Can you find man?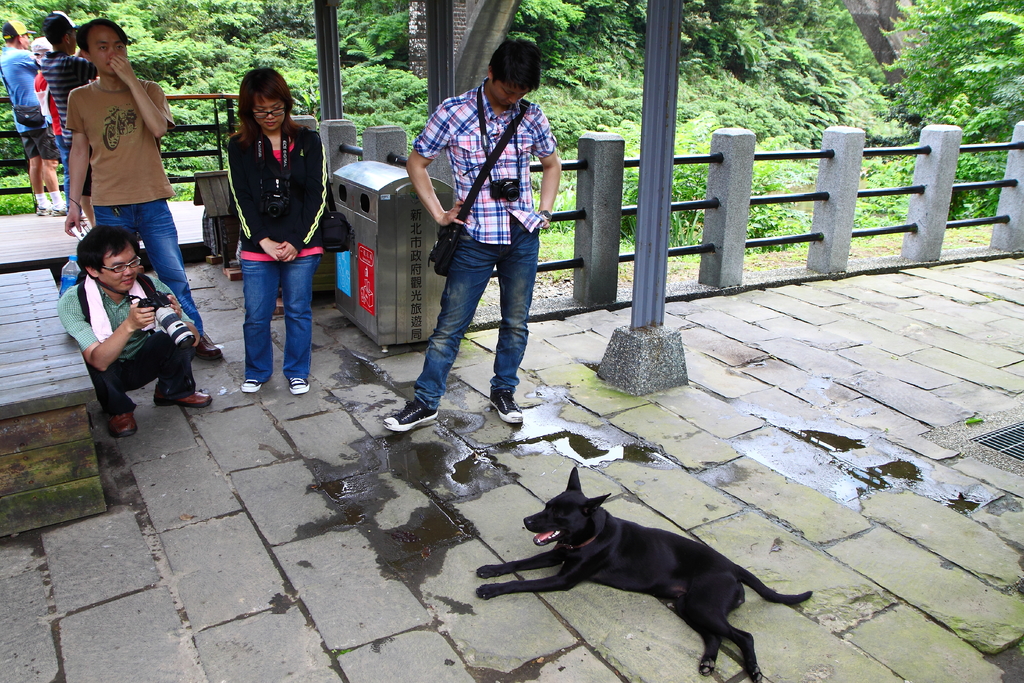
Yes, bounding box: x1=0, y1=18, x2=68, y2=215.
